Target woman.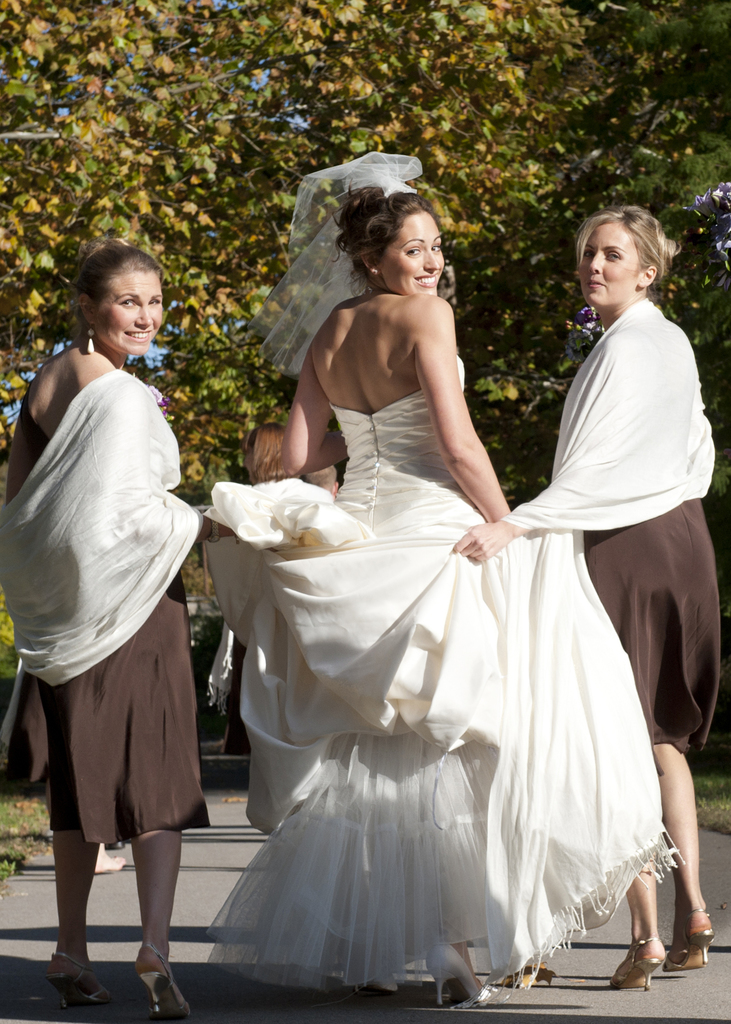
Target region: bbox(282, 170, 515, 1004).
